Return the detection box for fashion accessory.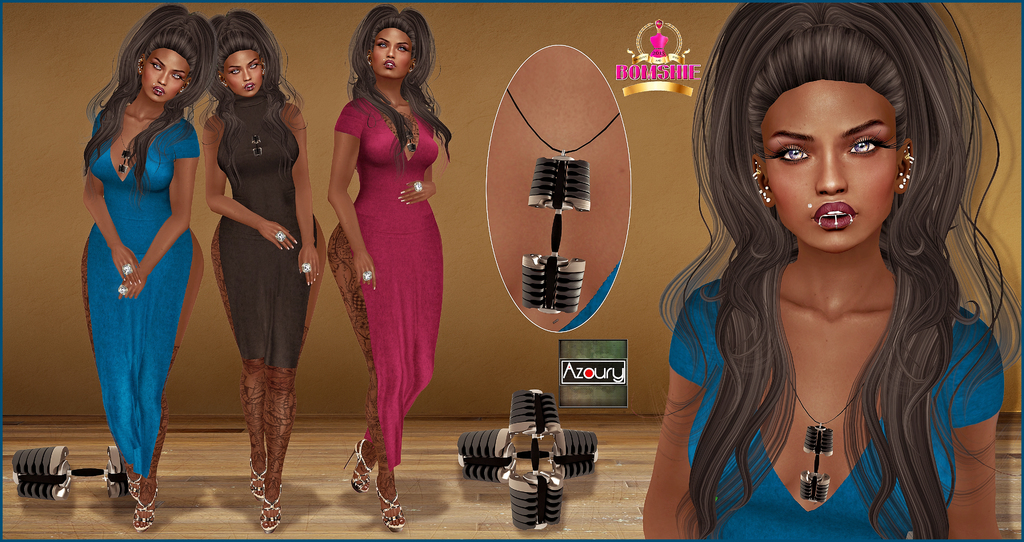
300 259 311 273.
